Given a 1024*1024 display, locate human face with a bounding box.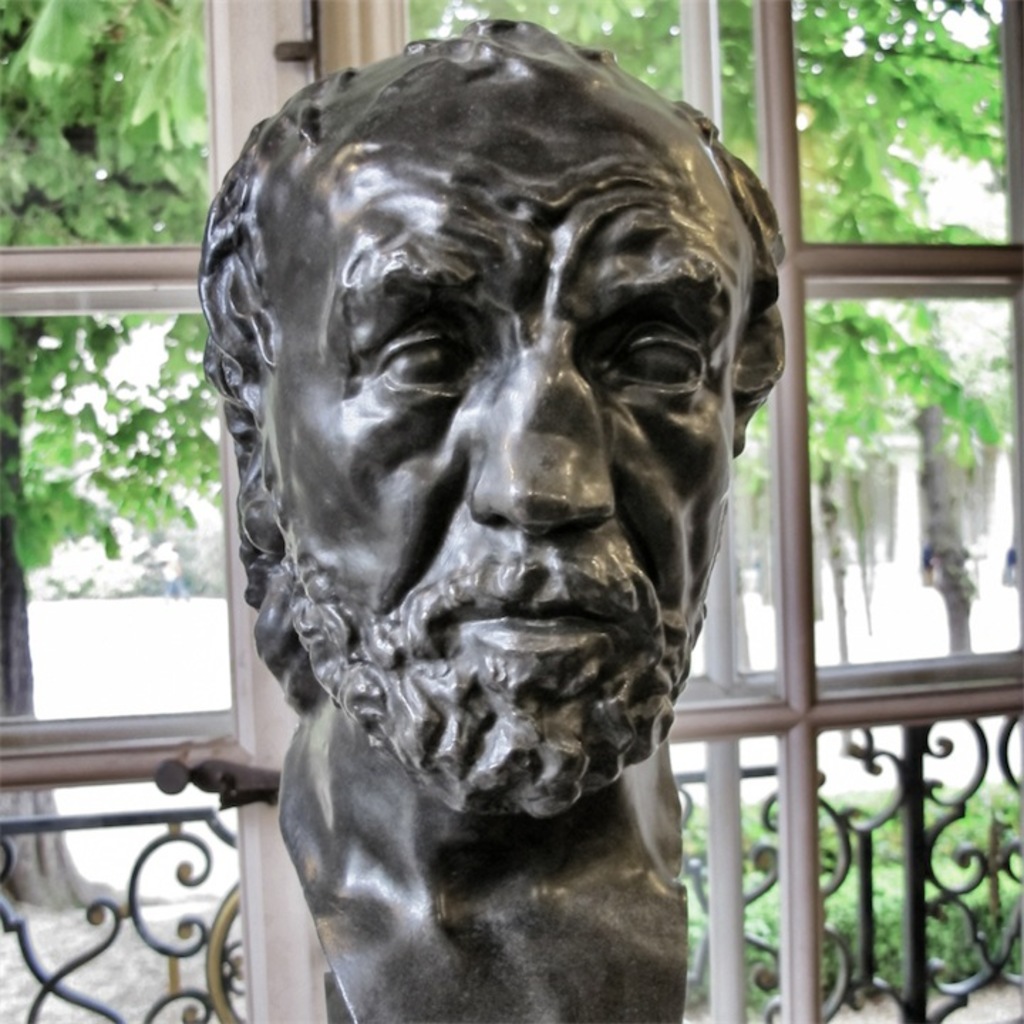
Located: (left=265, top=125, right=740, bottom=799).
